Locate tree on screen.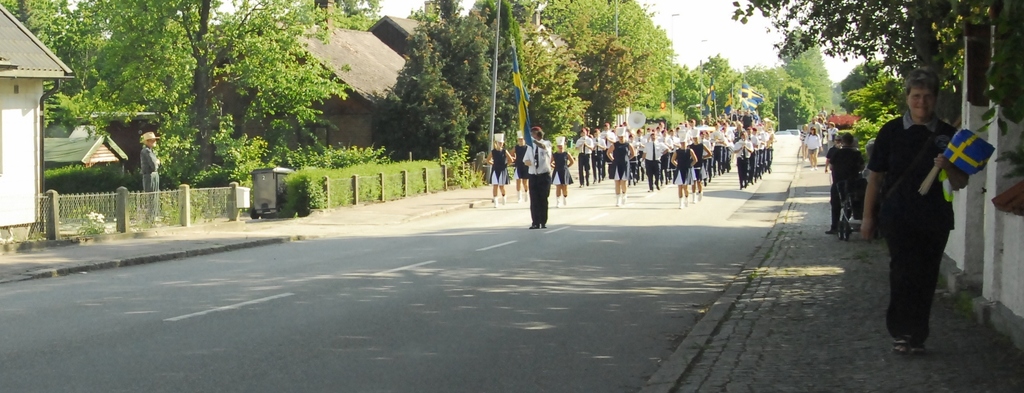
On screen at bbox=[493, 31, 587, 138].
